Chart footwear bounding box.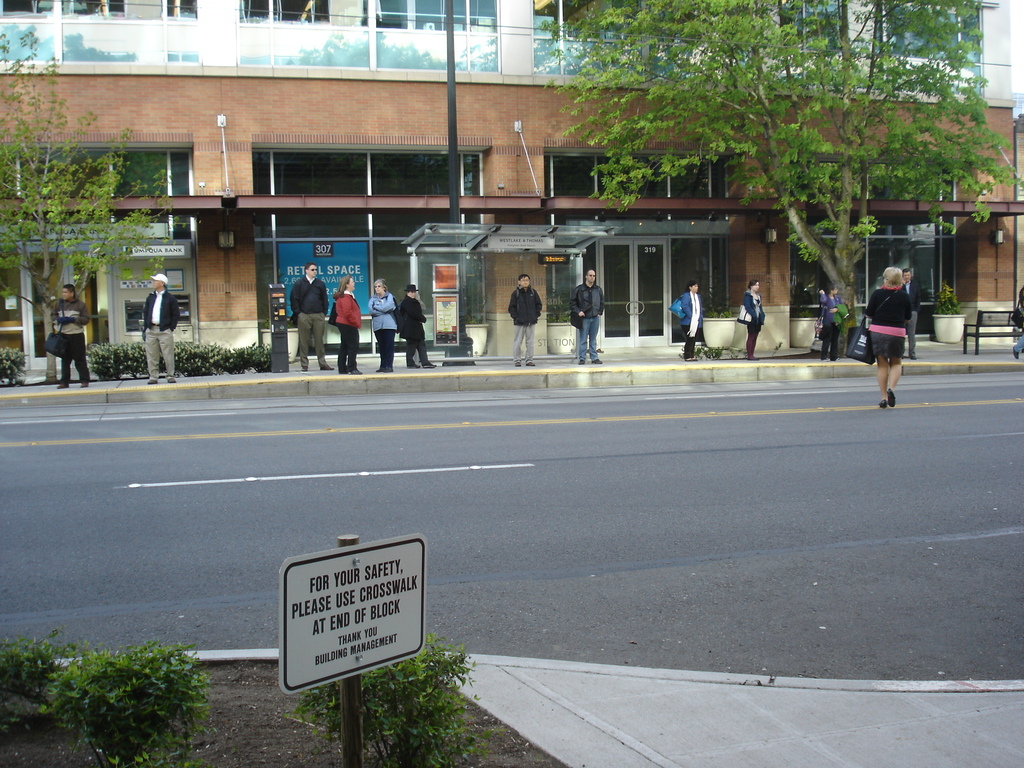
Charted: bbox(408, 364, 419, 370).
